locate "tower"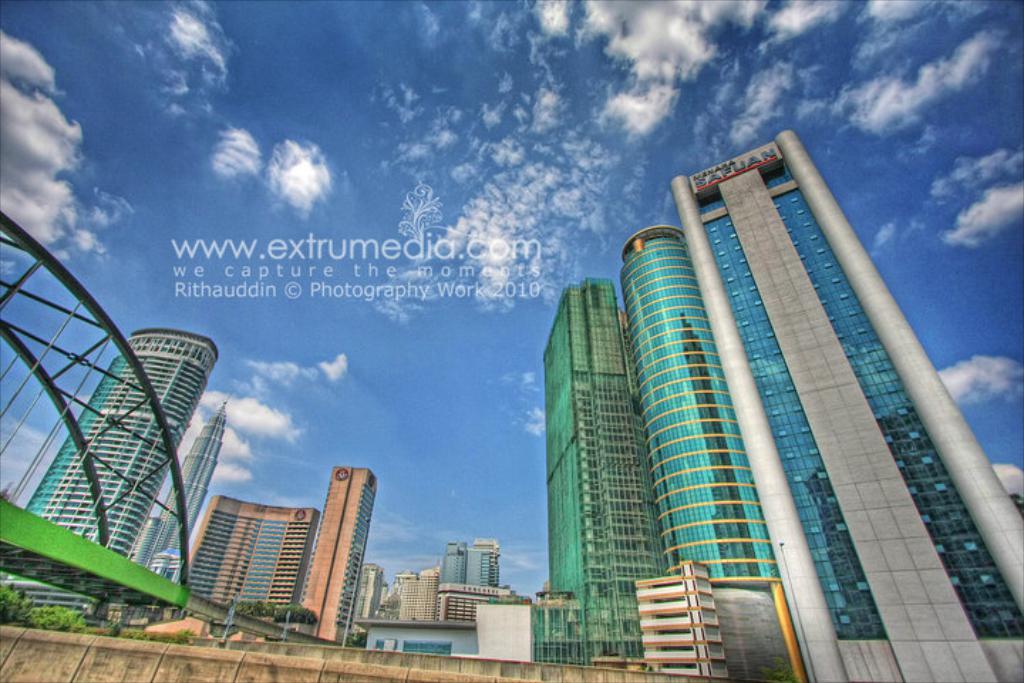
region(142, 410, 230, 582)
